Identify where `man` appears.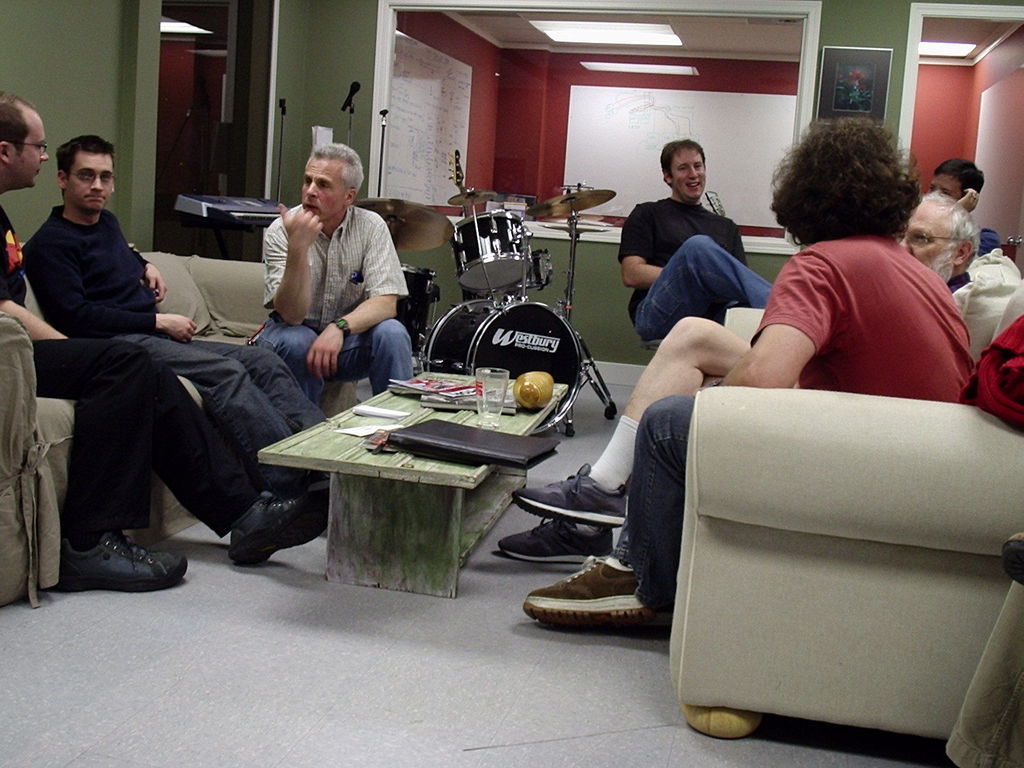
Appears at bbox=(922, 160, 986, 212).
